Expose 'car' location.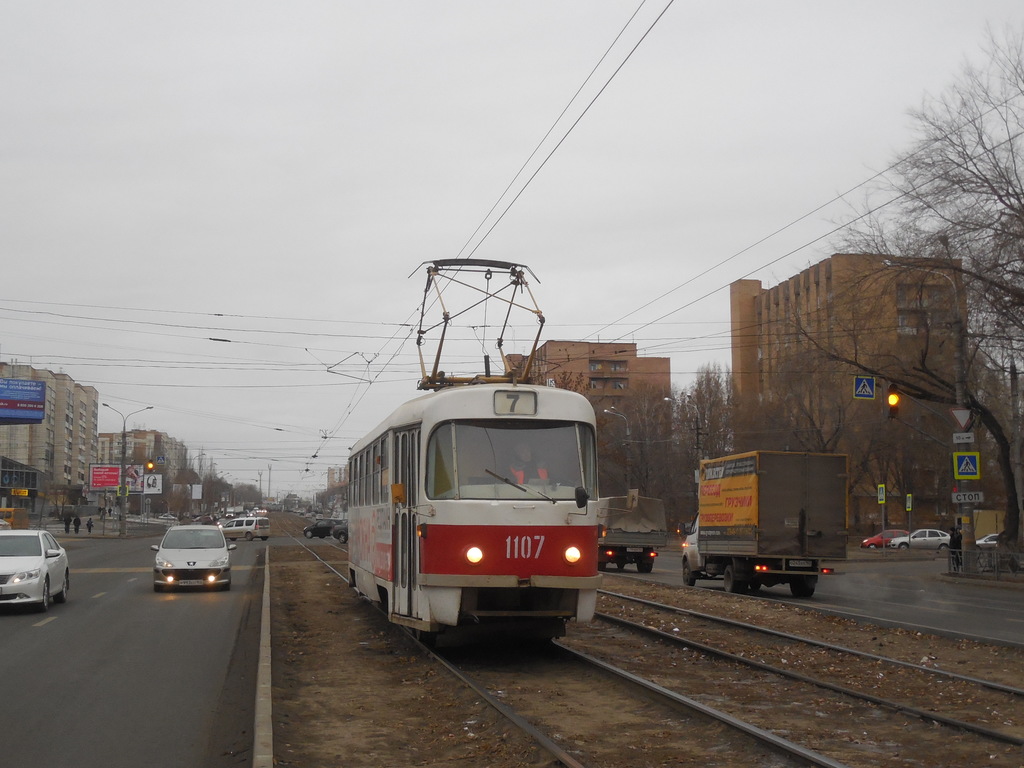
Exposed at region(0, 526, 71, 609).
